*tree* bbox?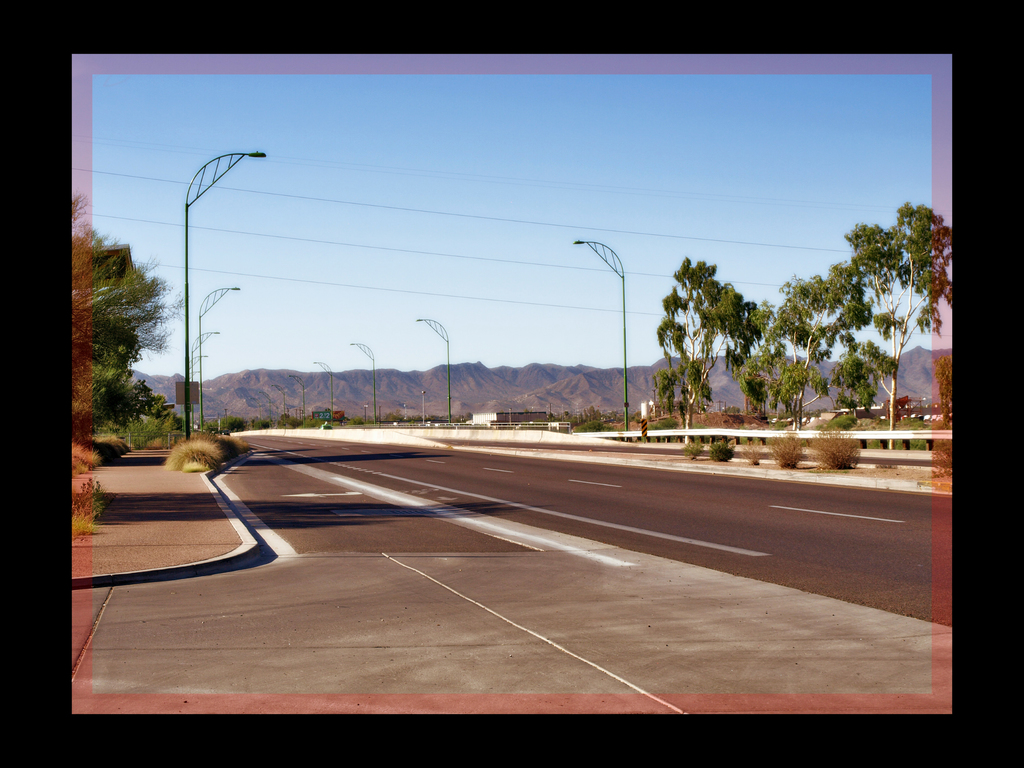
left=638, top=209, right=947, bottom=452
